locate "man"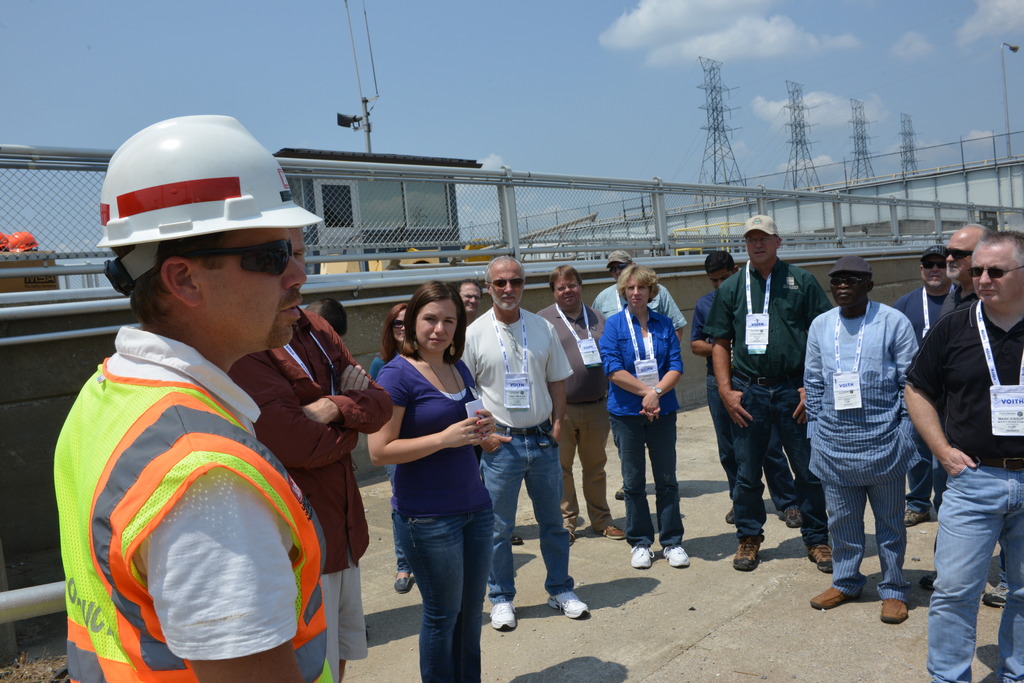
box(532, 263, 622, 536)
